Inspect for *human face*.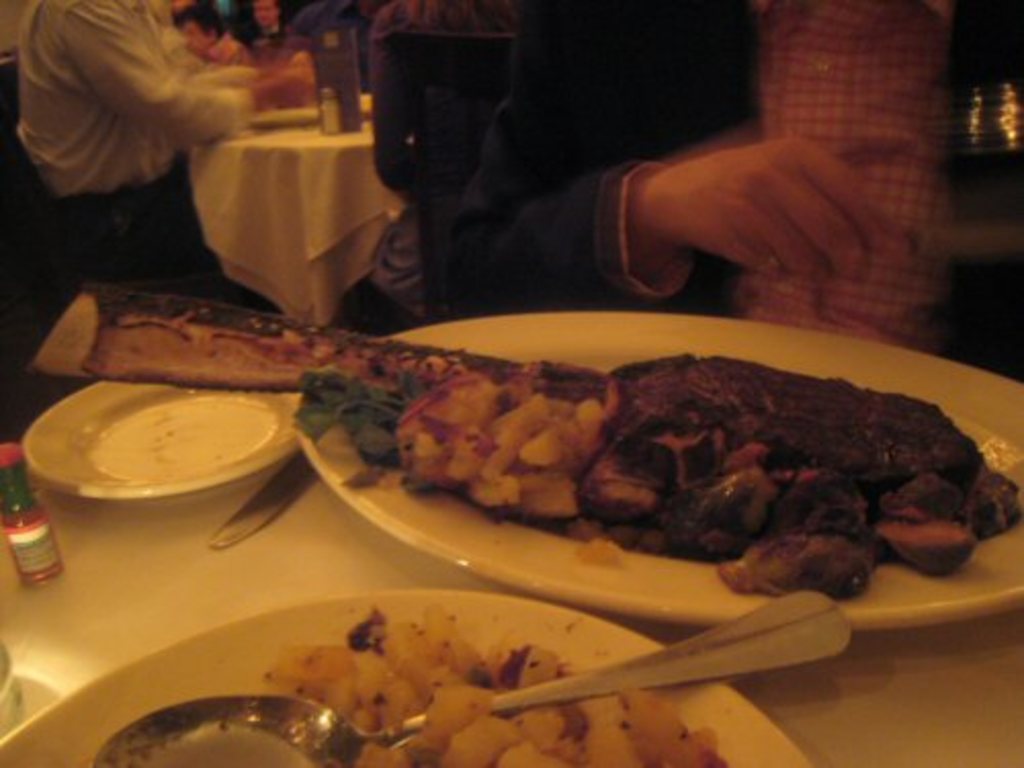
Inspection: left=252, top=0, right=283, bottom=35.
